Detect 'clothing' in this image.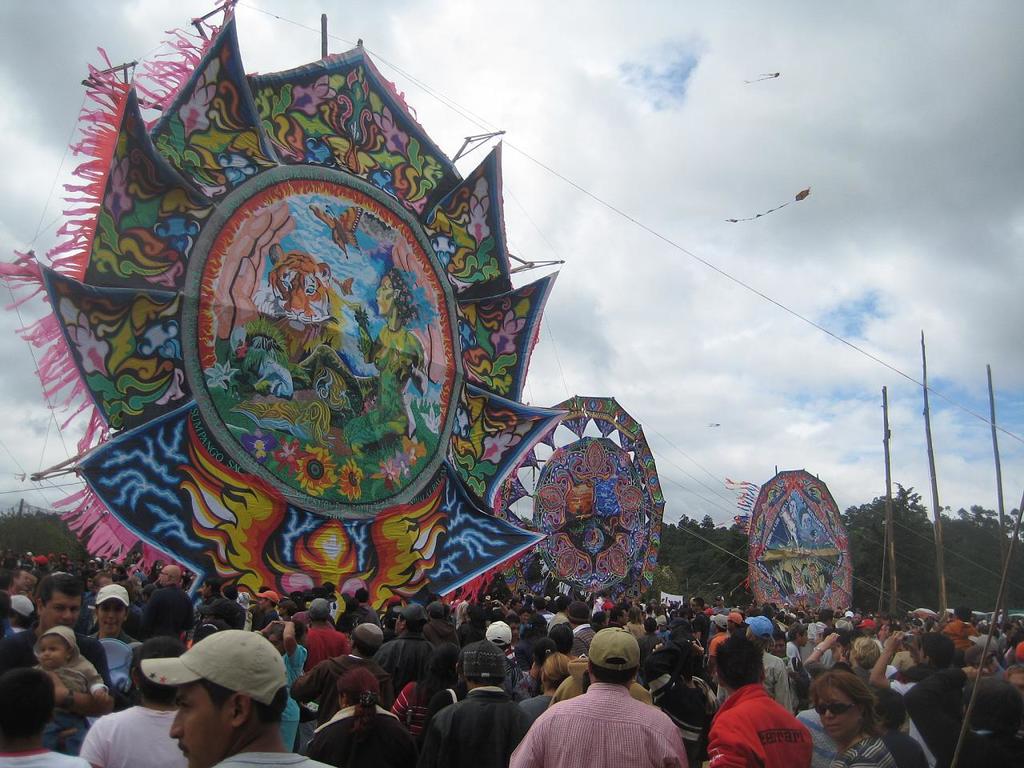
Detection: {"left": 336, "top": 322, "right": 424, "bottom": 452}.
